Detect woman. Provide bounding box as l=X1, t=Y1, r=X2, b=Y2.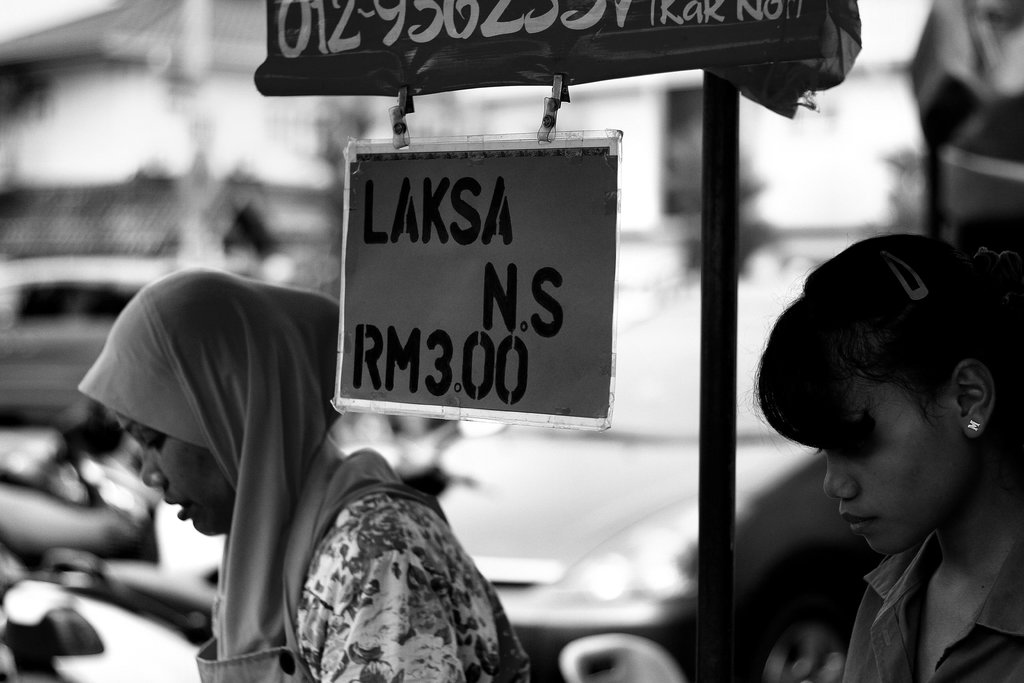
l=738, t=211, r=1023, b=664.
